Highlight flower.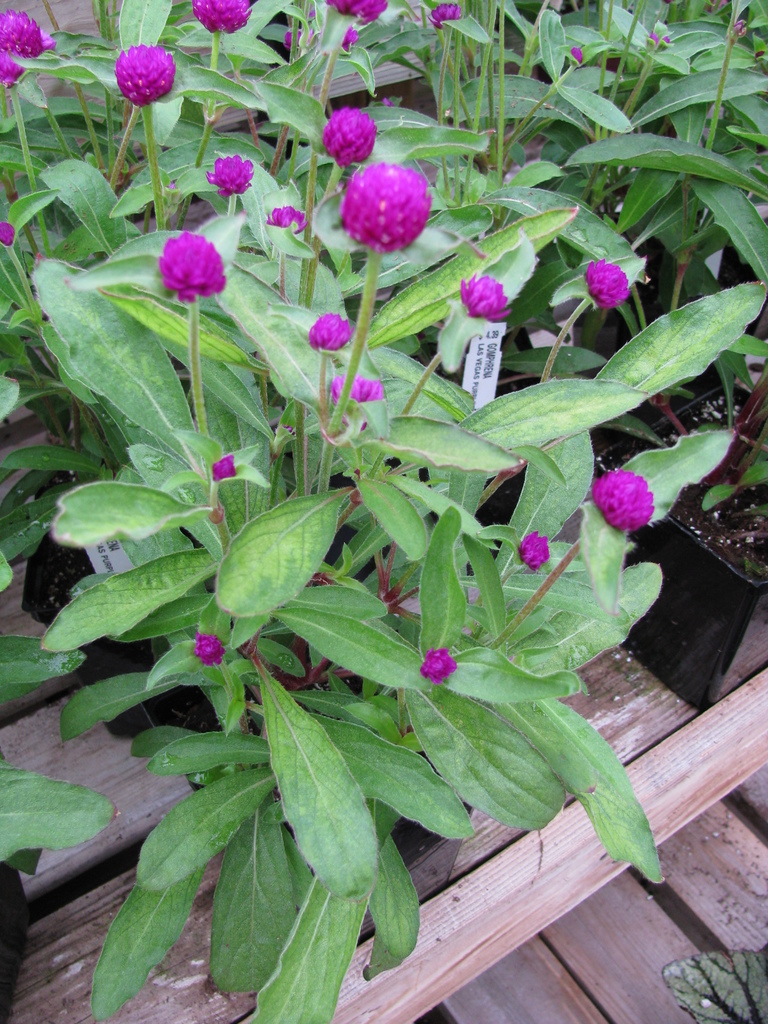
Highlighted region: (left=342, top=24, right=358, bottom=55).
